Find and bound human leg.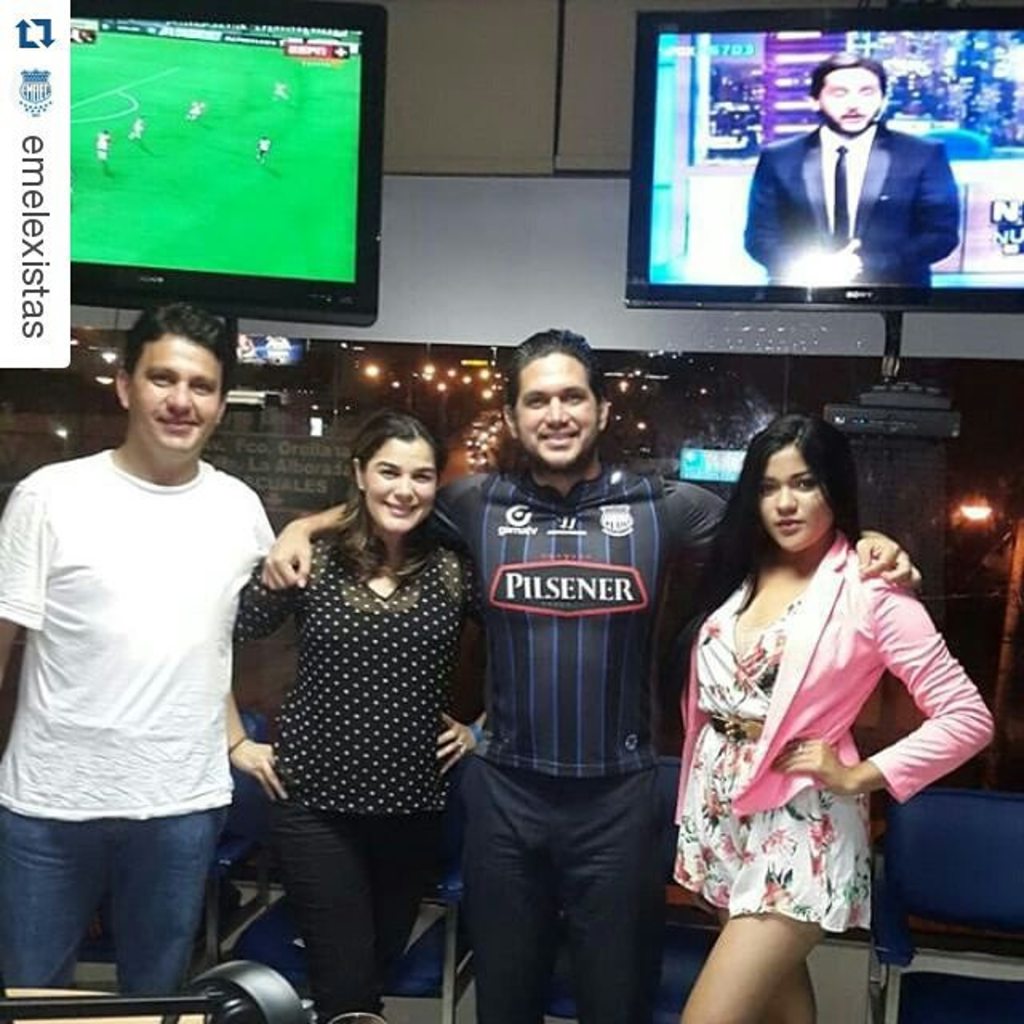
Bound: BBox(822, 77, 888, 139).
